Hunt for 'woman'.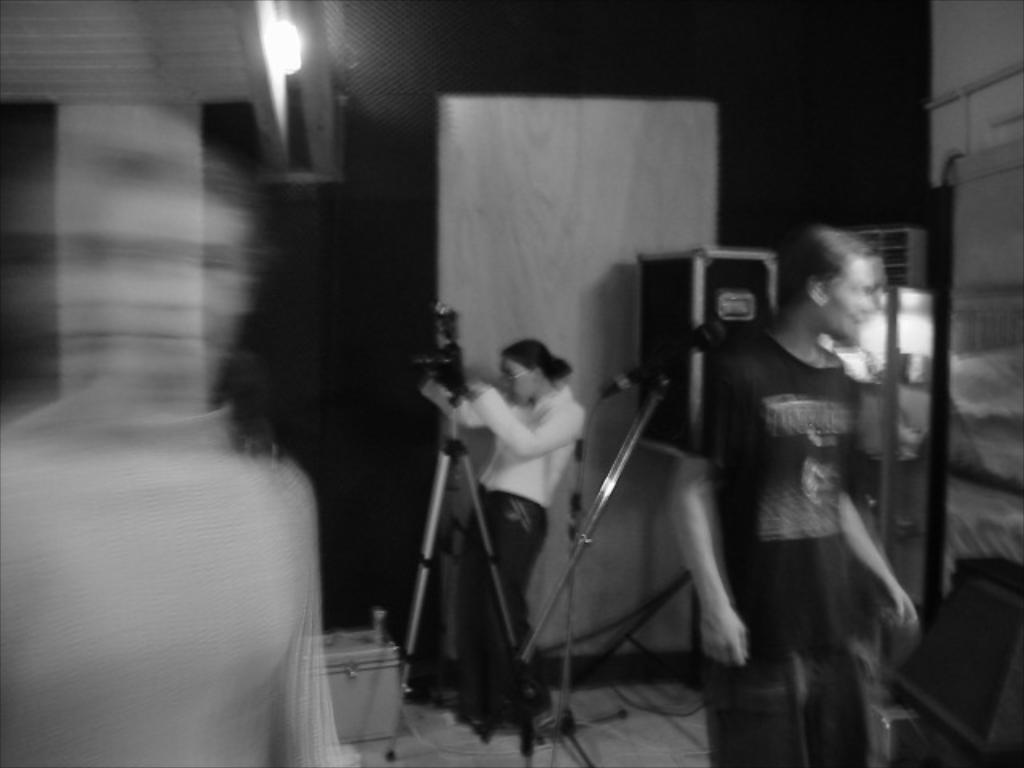
Hunted down at [x1=422, y1=339, x2=589, y2=722].
